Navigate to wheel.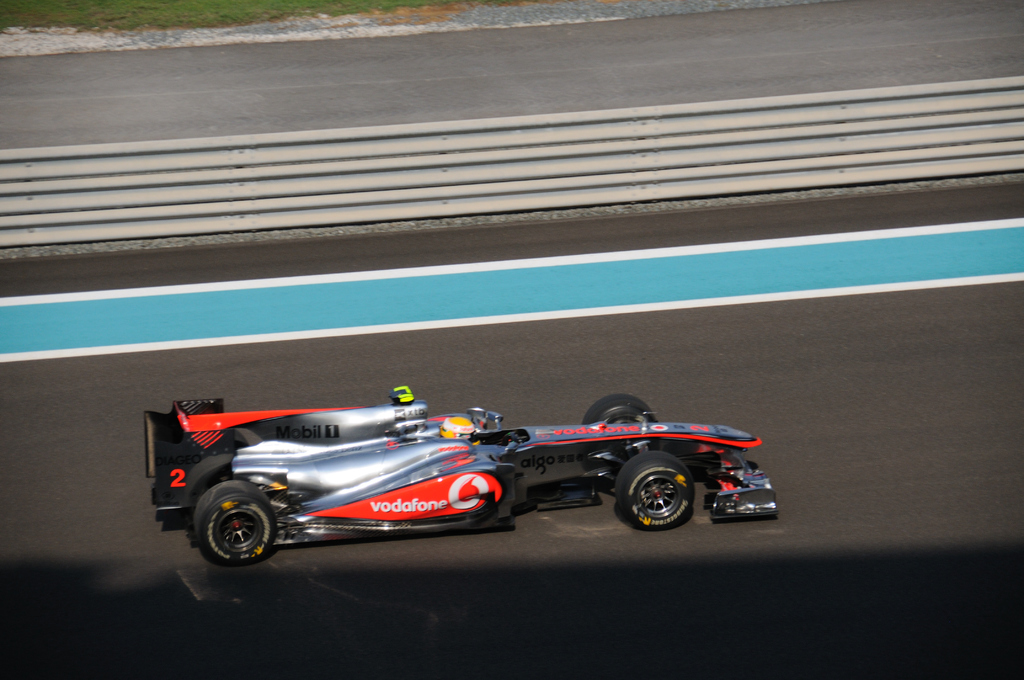
Navigation target: 613,455,696,531.
